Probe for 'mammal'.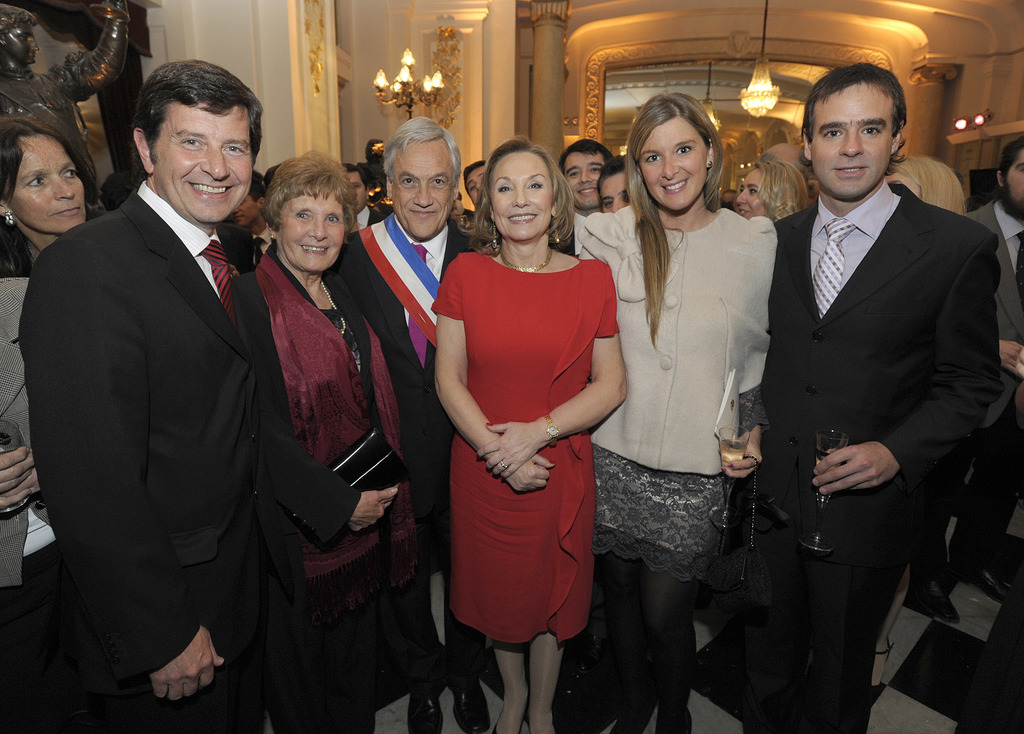
Probe result: (237,164,276,260).
